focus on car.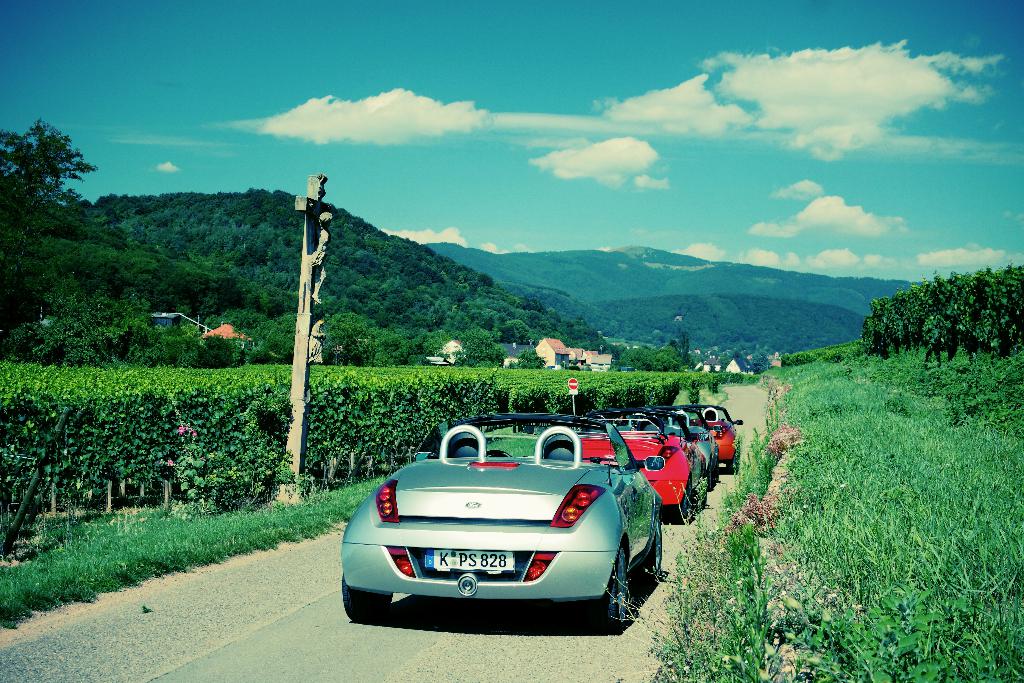
Focused at box(570, 415, 704, 528).
